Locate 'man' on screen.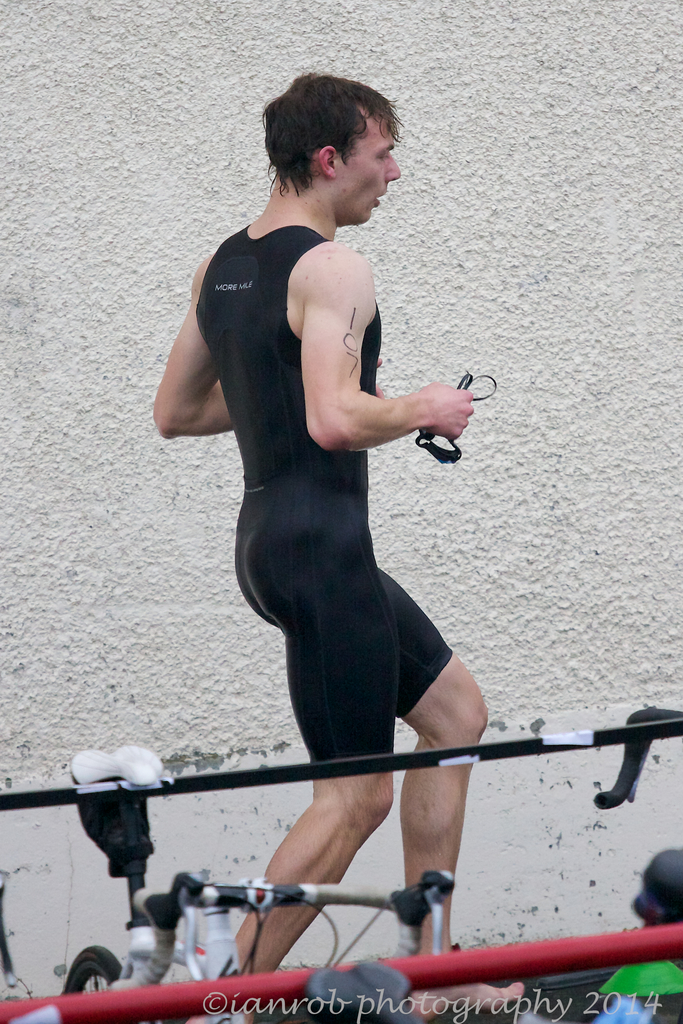
On screen at <region>153, 67, 493, 990</region>.
